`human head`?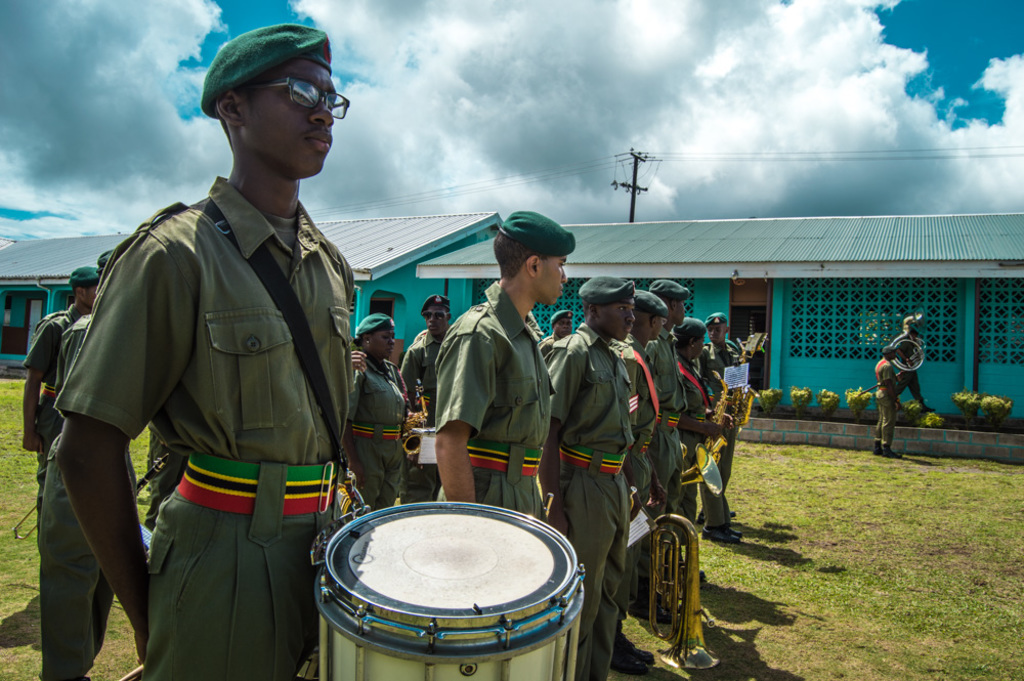
[649, 279, 689, 323]
